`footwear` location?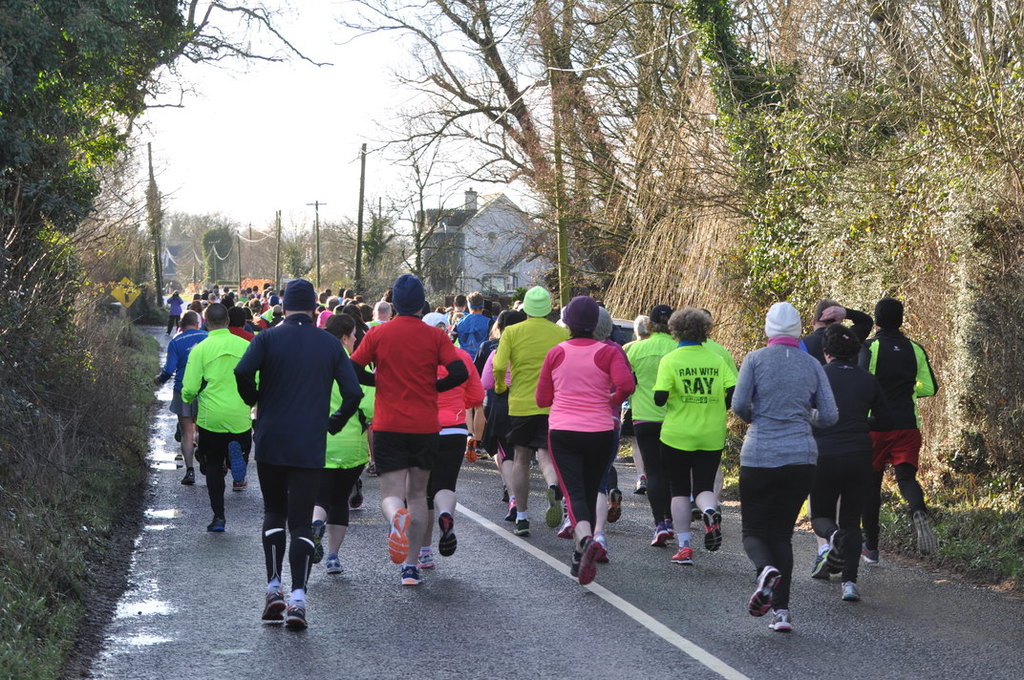
l=842, t=578, r=862, b=608
